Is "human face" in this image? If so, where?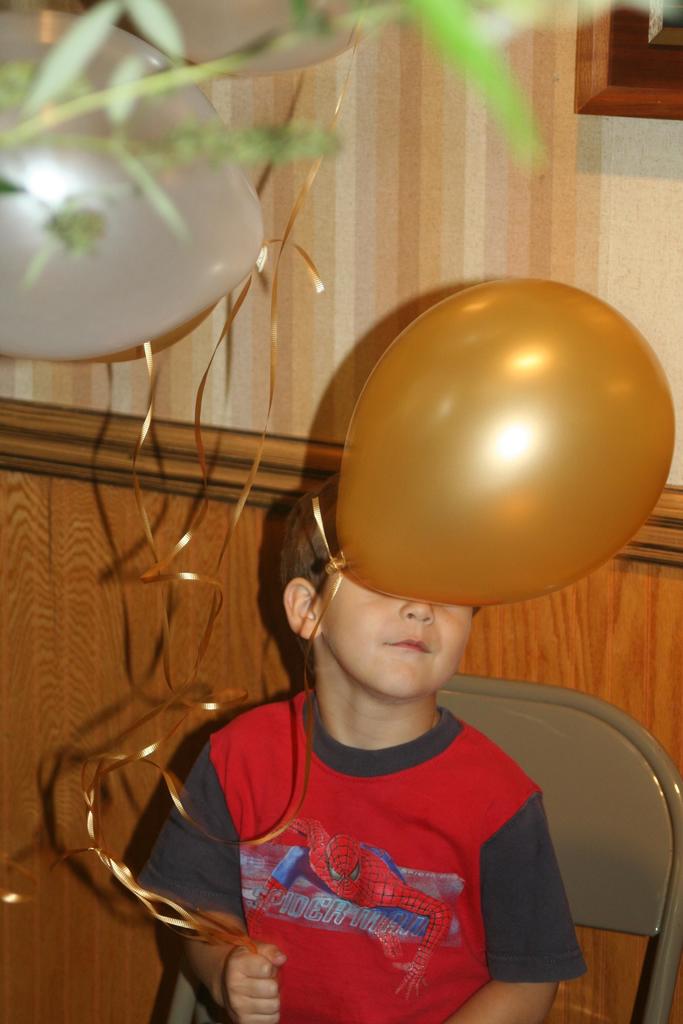
Yes, at left=315, top=571, right=474, bottom=700.
